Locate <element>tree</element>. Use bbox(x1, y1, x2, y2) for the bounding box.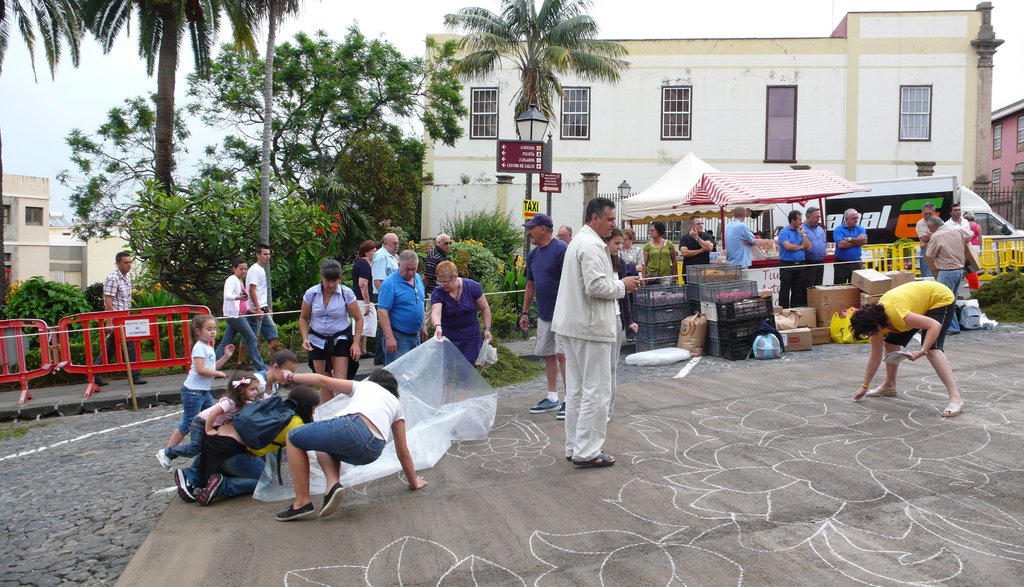
bbox(22, 0, 321, 311).
